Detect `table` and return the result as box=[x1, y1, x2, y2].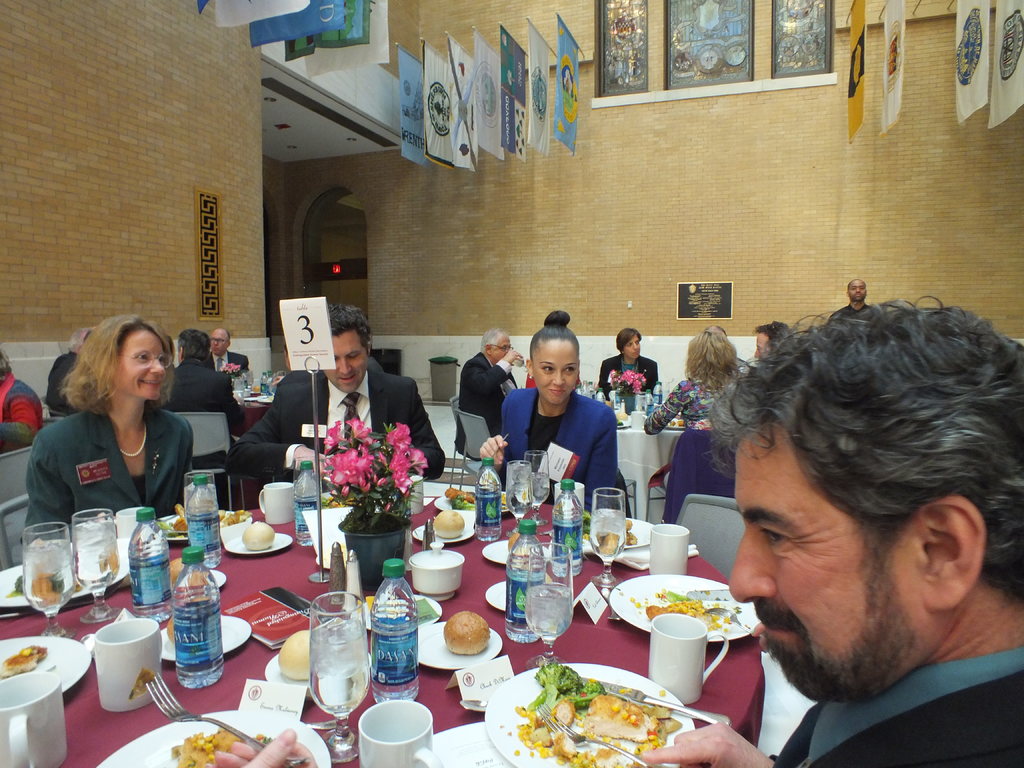
box=[0, 491, 764, 767].
